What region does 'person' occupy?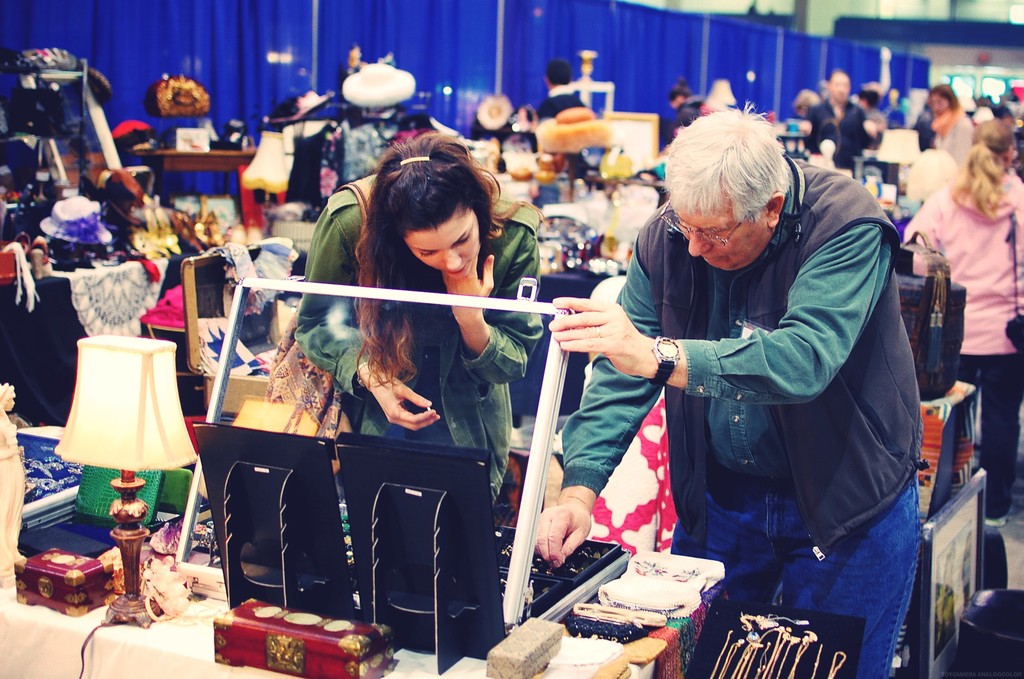
[916,81,974,153].
